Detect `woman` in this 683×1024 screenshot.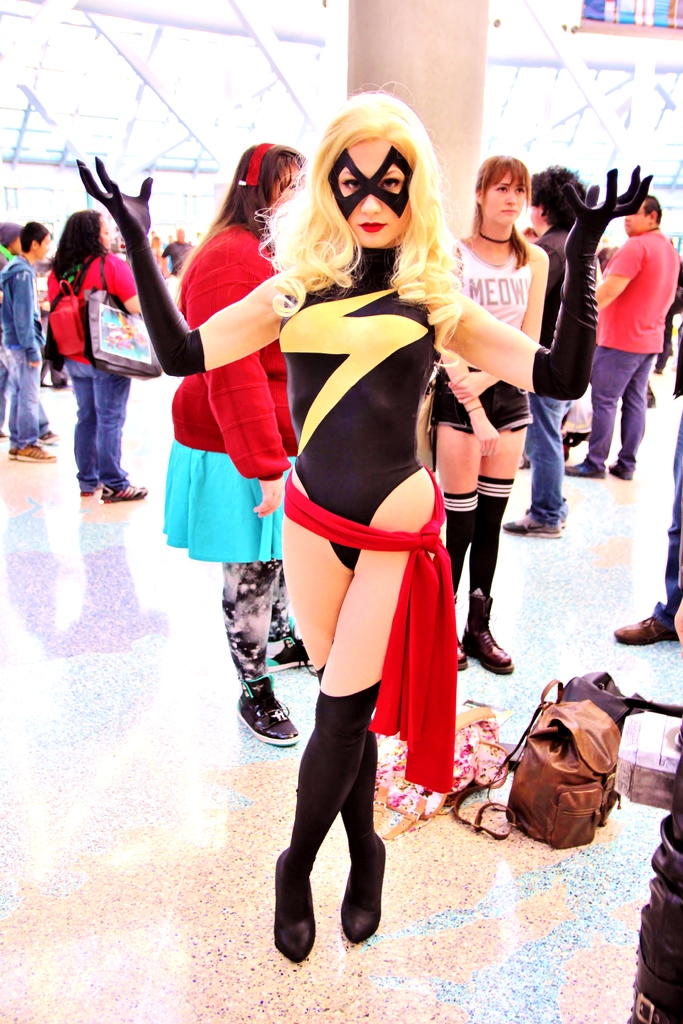
Detection: box=[162, 141, 306, 741].
